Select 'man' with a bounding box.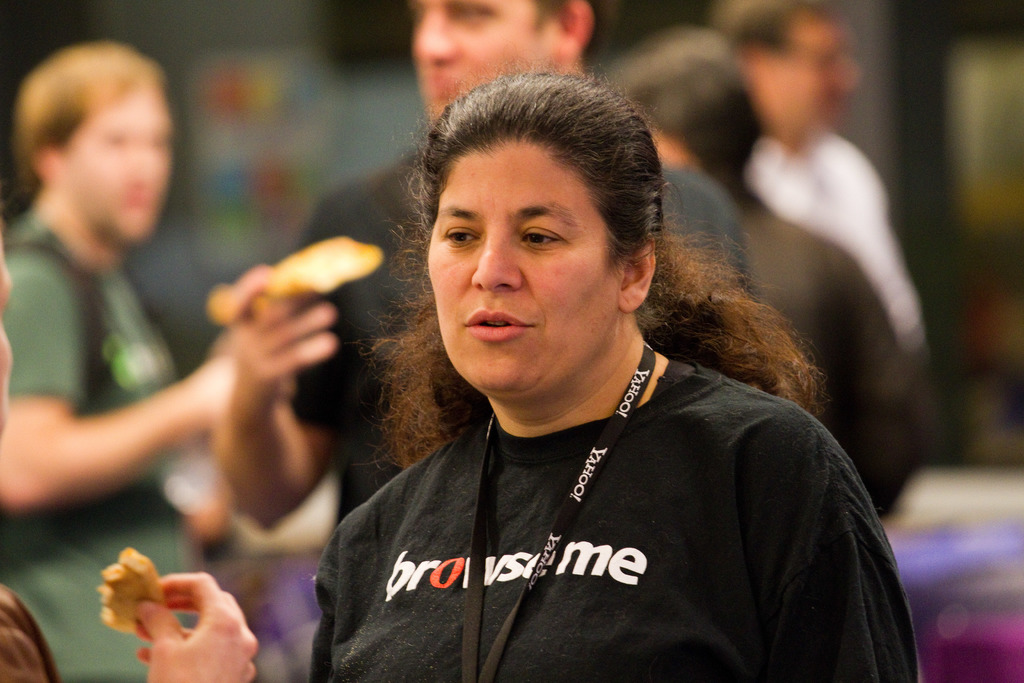
pyautogui.locateOnScreen(708, 0, 946, 349).
